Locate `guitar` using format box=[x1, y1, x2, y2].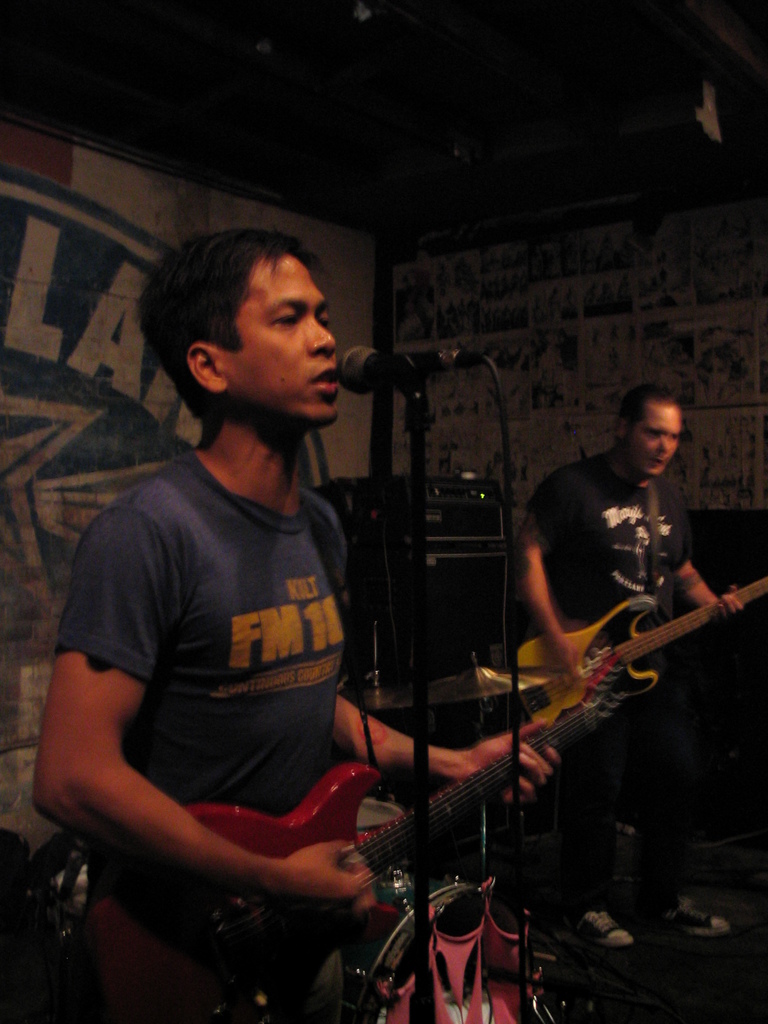
box=[507, 575, 767, 745].
